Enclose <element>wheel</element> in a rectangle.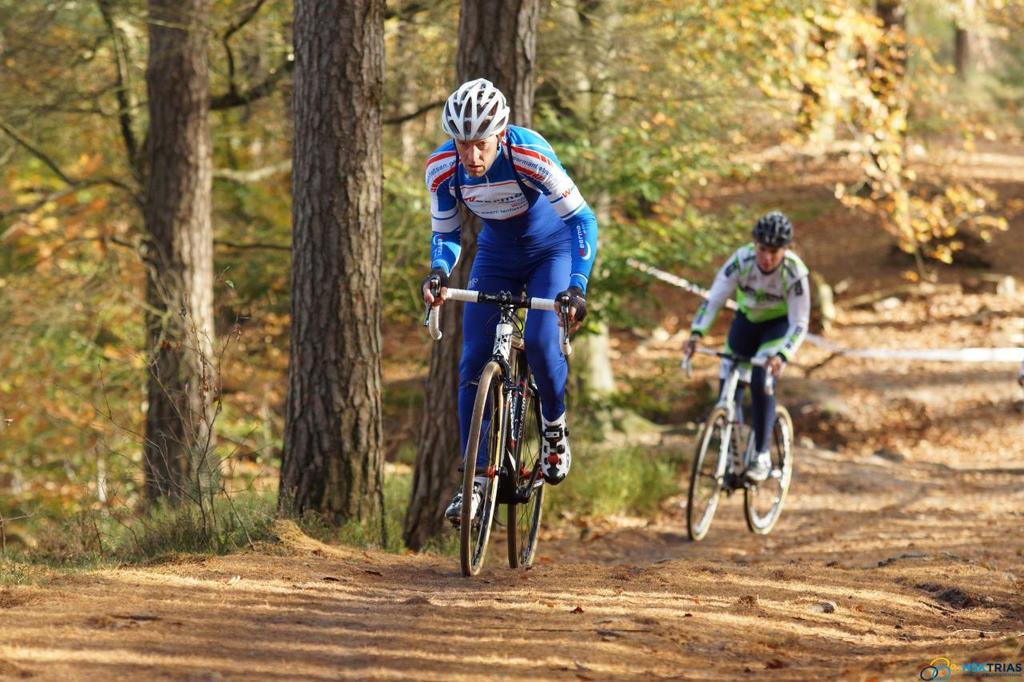
506, 386, 548, 569.
